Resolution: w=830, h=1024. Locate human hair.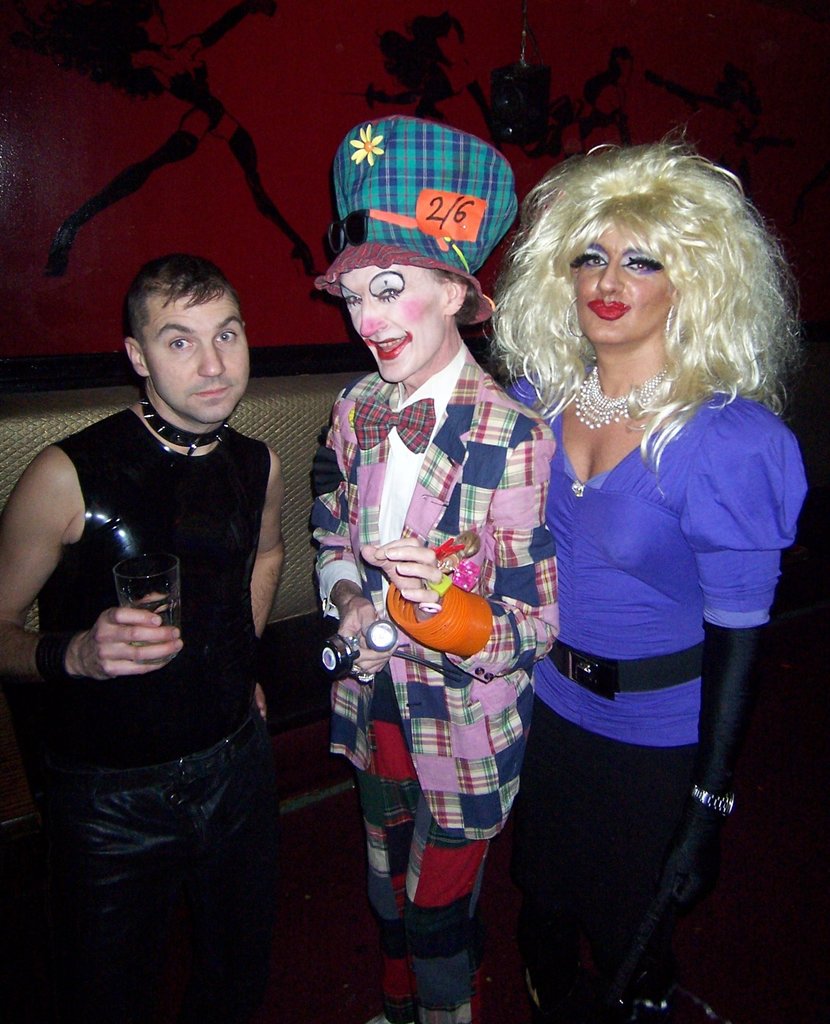
l=433, t=267, r=481, b=330.
